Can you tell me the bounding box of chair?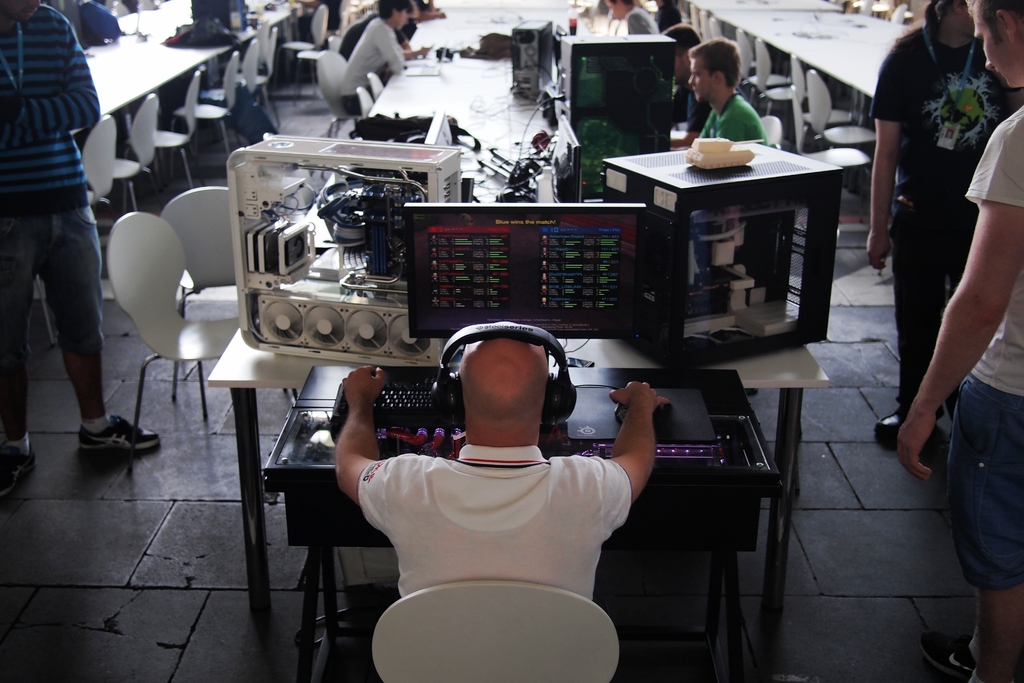
[left=159, top=183, right=230, bottom=409].
